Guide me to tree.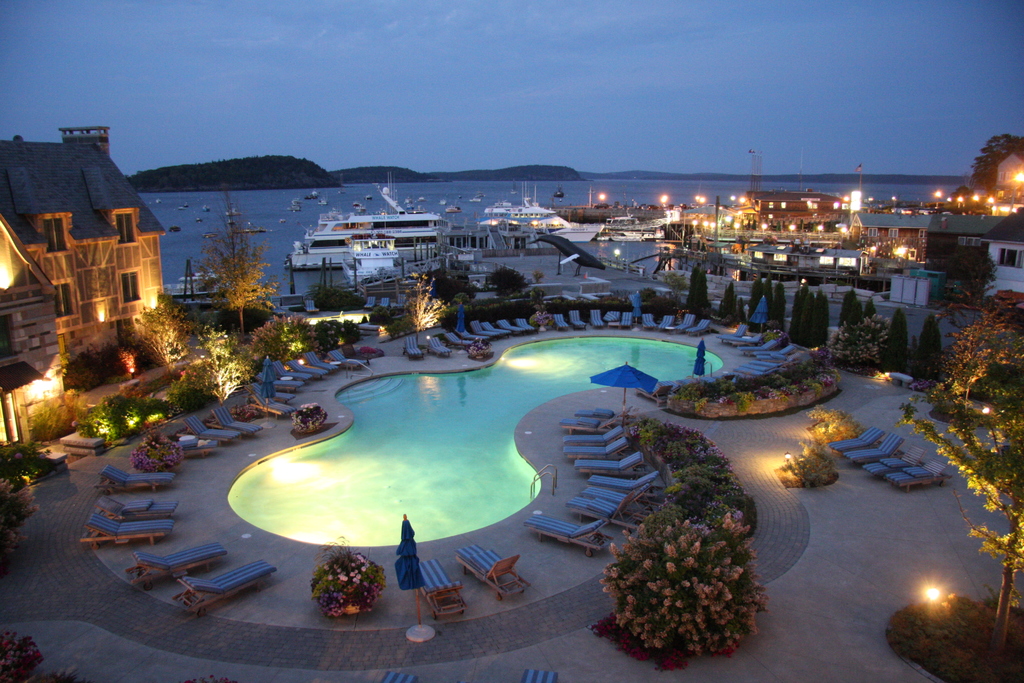
Guidance: 934 244 1005 305.
